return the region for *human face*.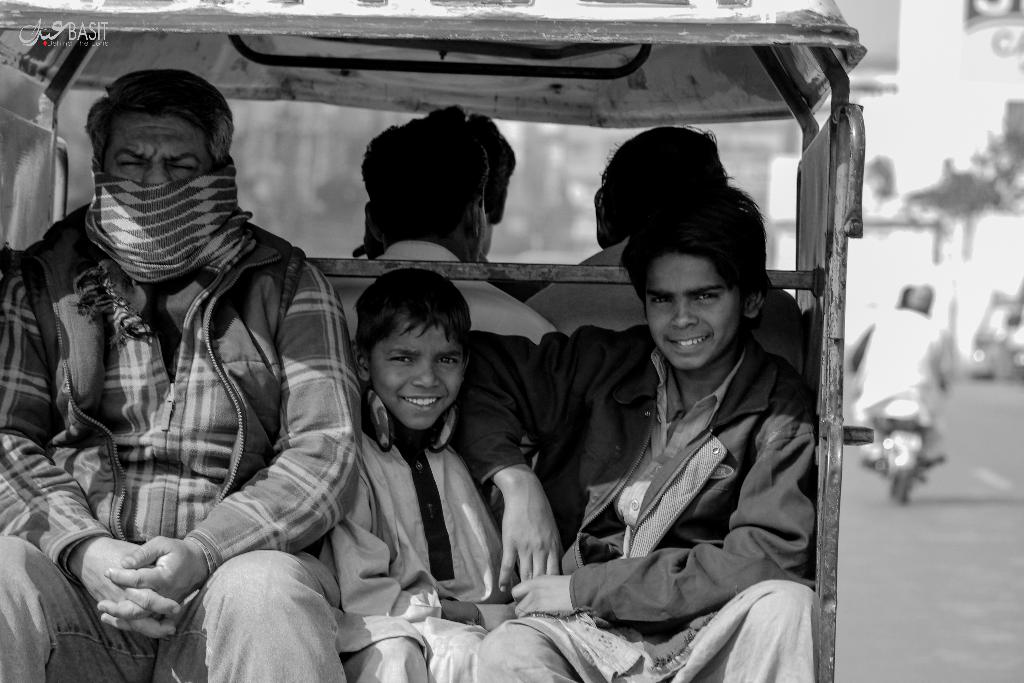
bbox(371, 324, 465, 434).
